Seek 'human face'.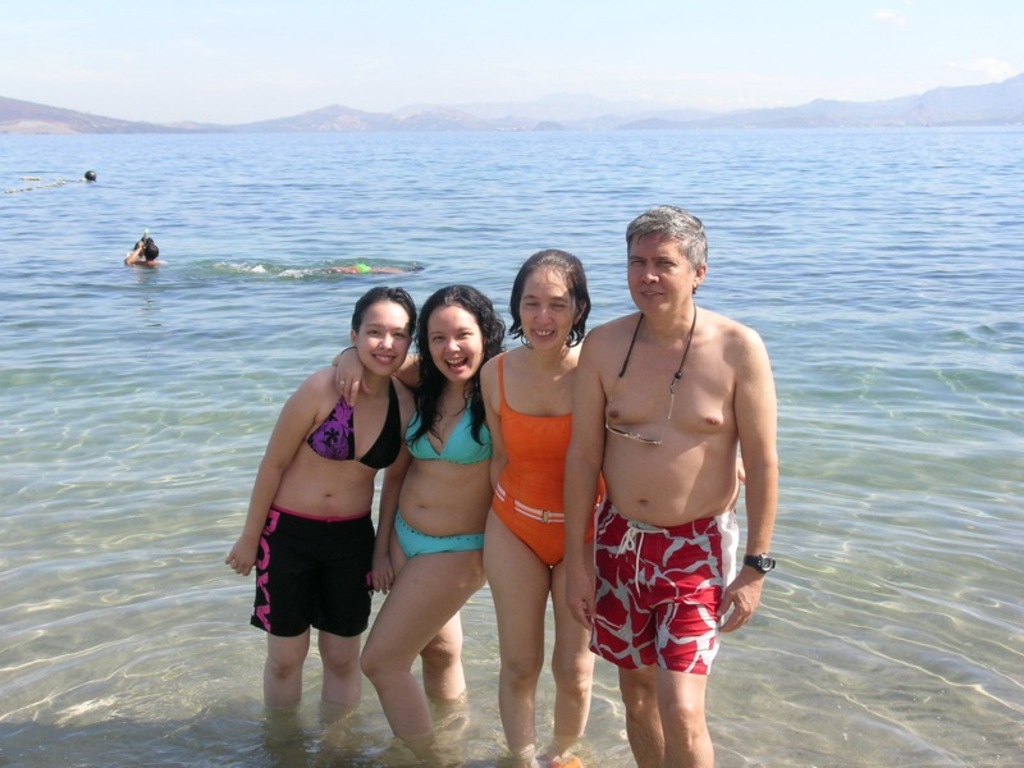
625/239/690/323.
